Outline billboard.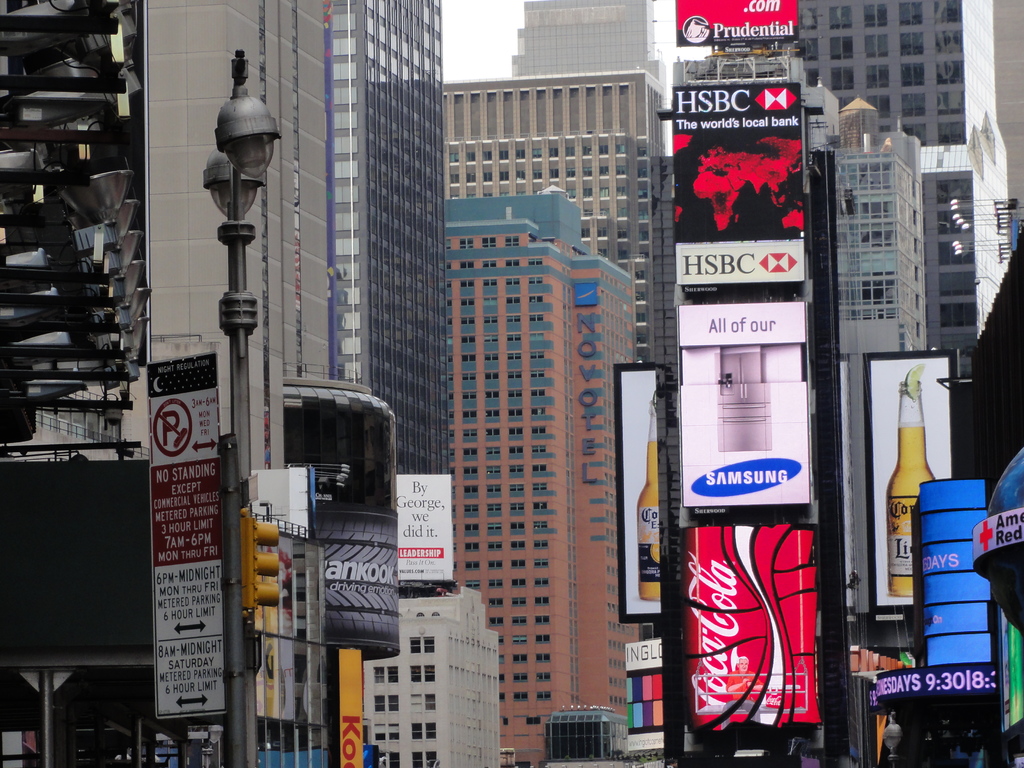
Outline: [x1=620, y1=358, x2=658, y2=613].
